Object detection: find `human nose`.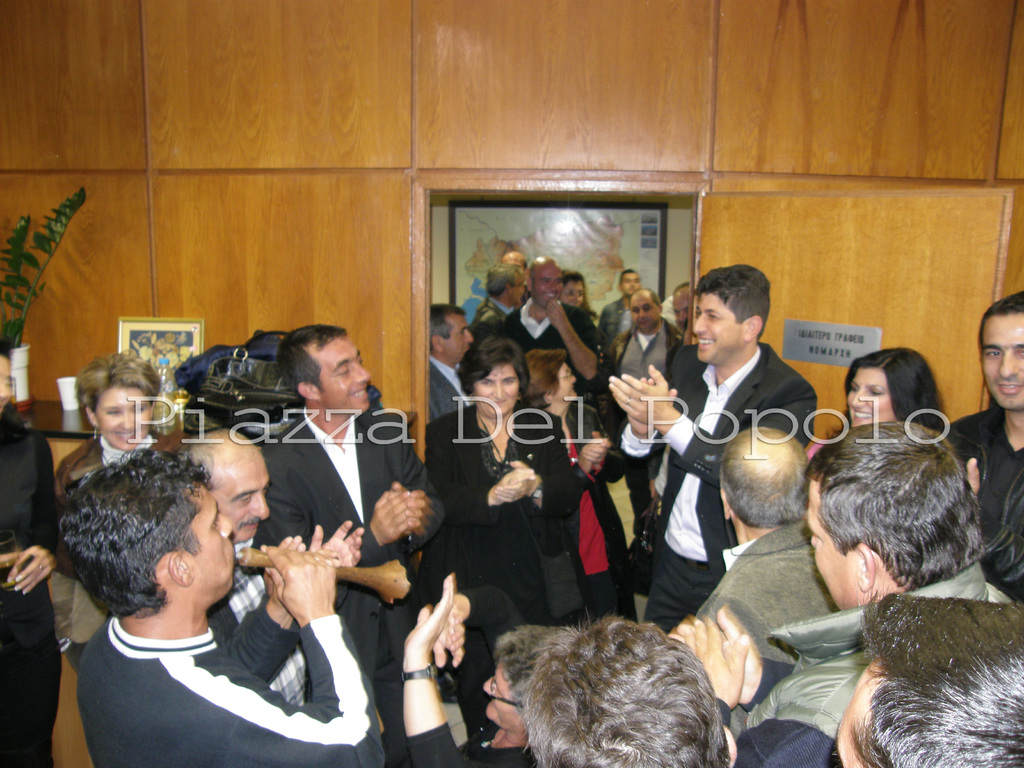
bbox(641, 308, 646, 319).
